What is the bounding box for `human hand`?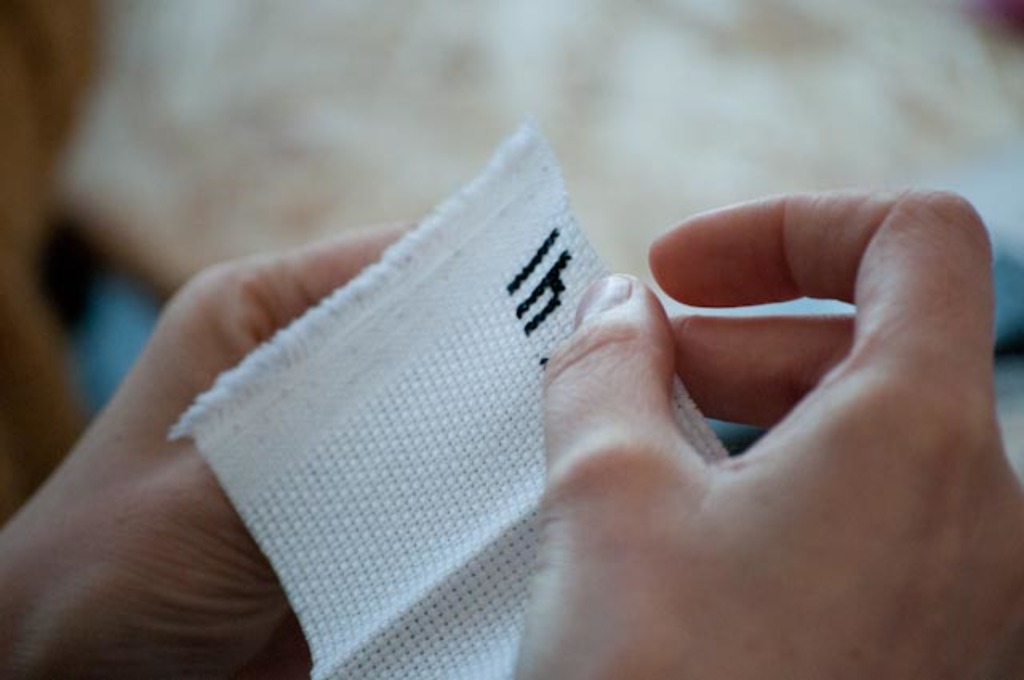
crop(482, 141, 1023, 654).
